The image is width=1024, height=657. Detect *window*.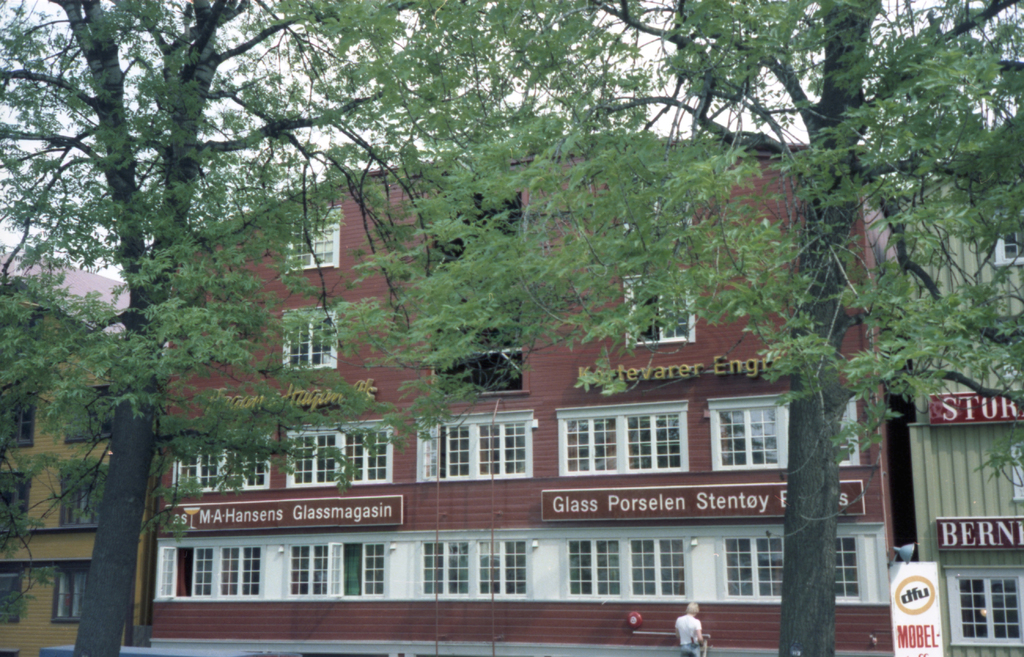
Detection: box(723, 536, 865, 597).
